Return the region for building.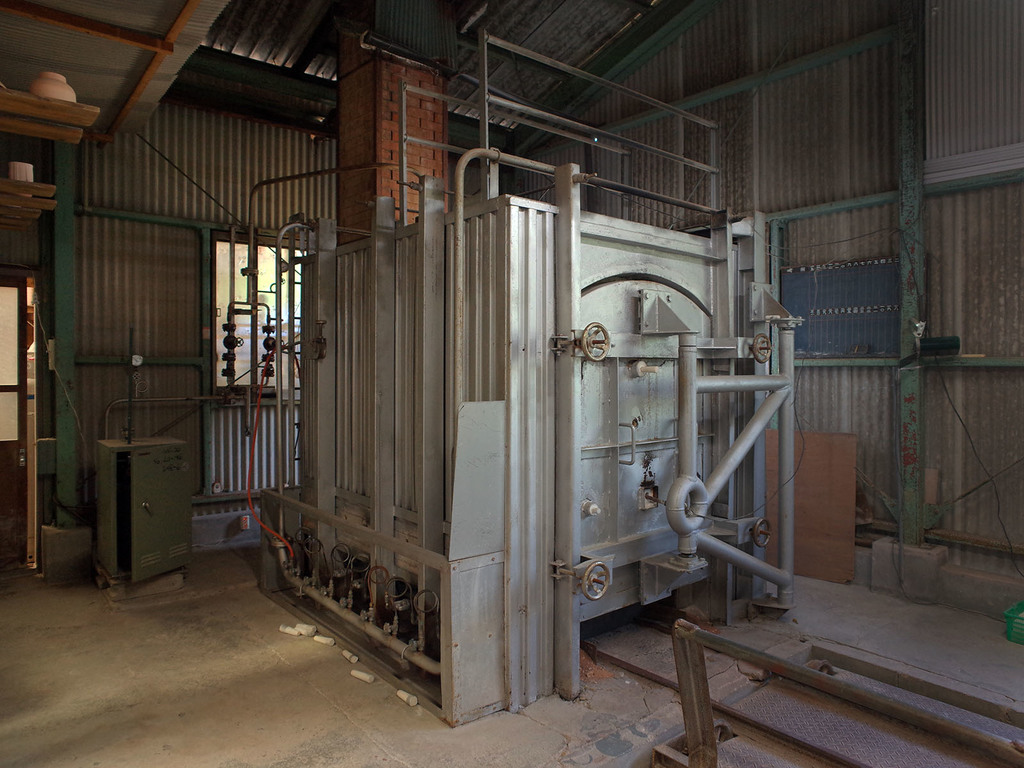
box=[0, 0, 1023, 767].
